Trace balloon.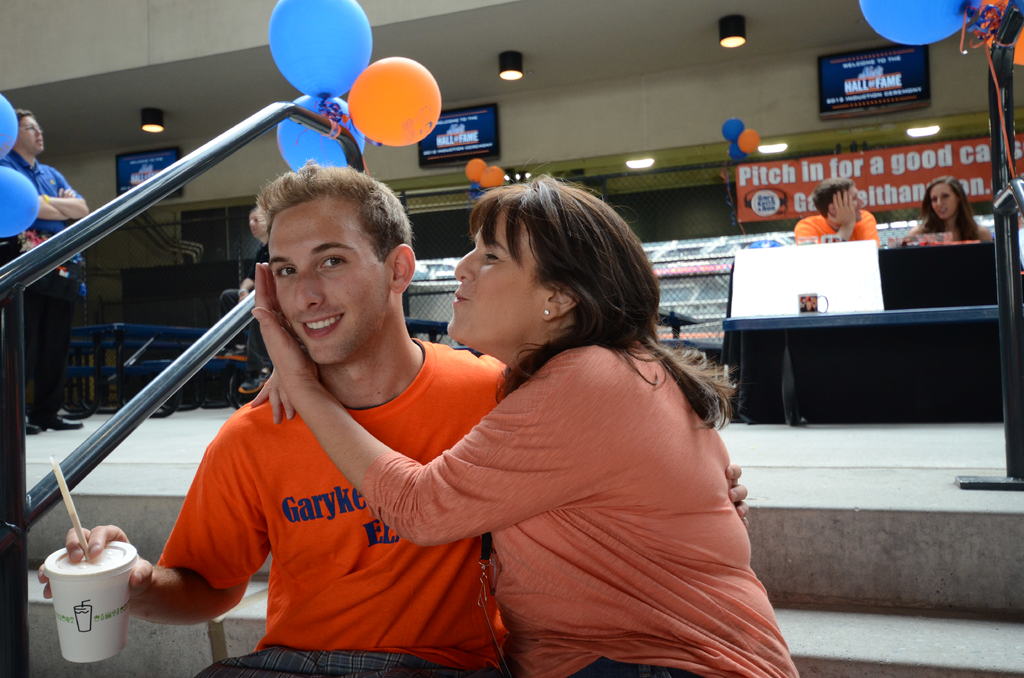
Traced to (x1=0, y1=92, x2=19, y2=161).
